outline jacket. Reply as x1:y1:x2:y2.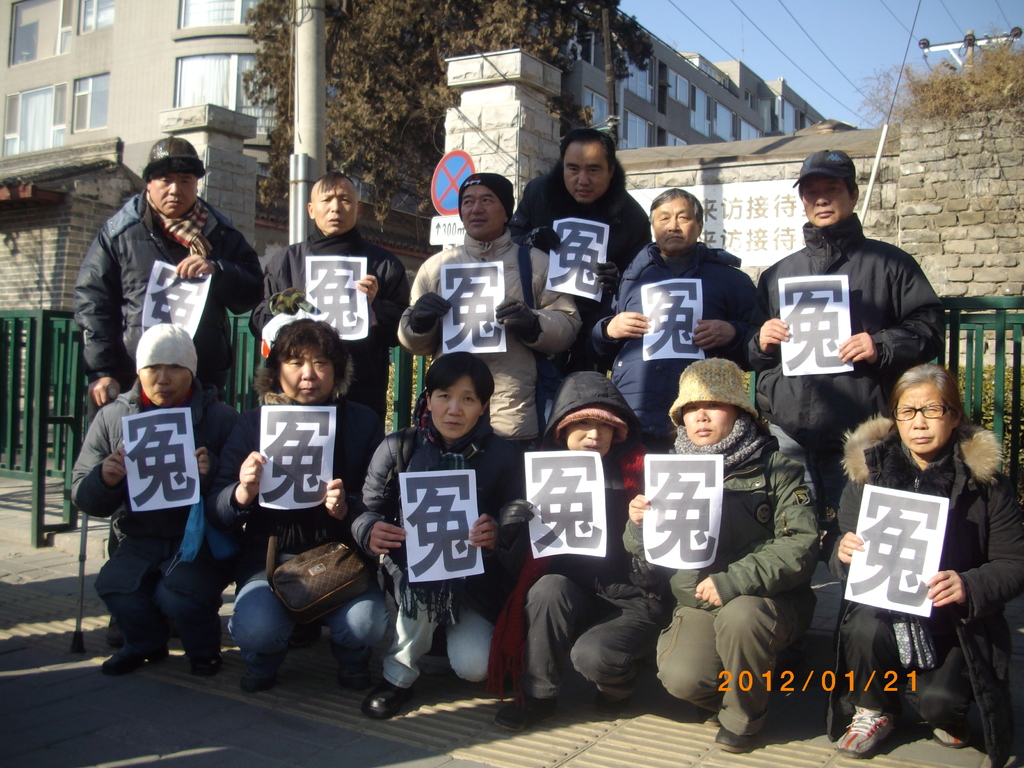
76:179:249:388.
